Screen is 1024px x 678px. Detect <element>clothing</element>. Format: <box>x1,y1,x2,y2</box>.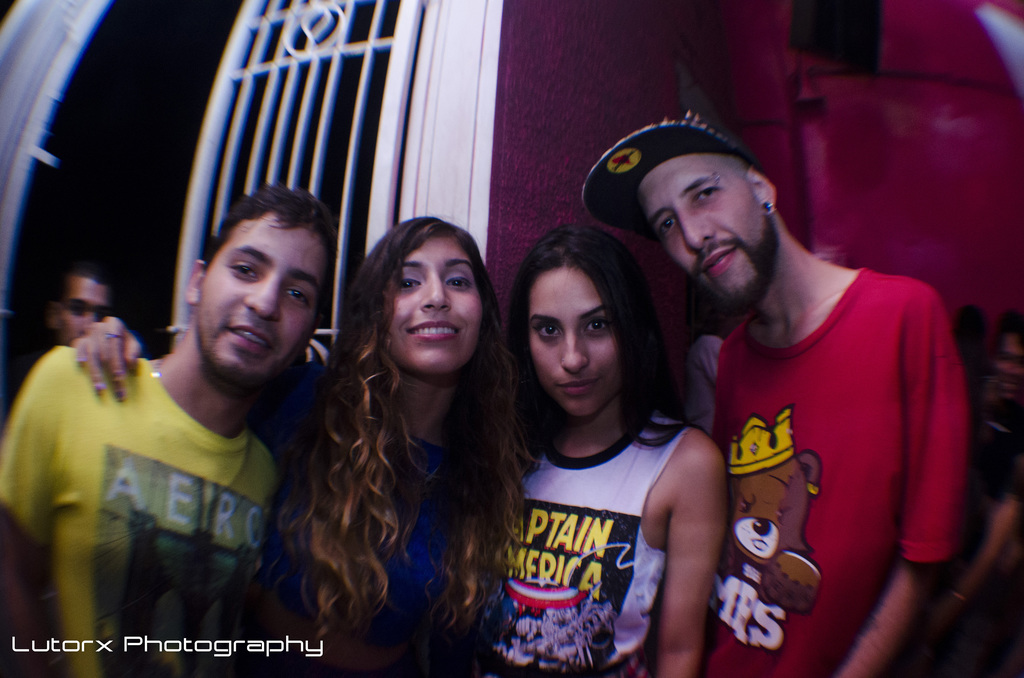
<box>674,333,724,438</box>.
